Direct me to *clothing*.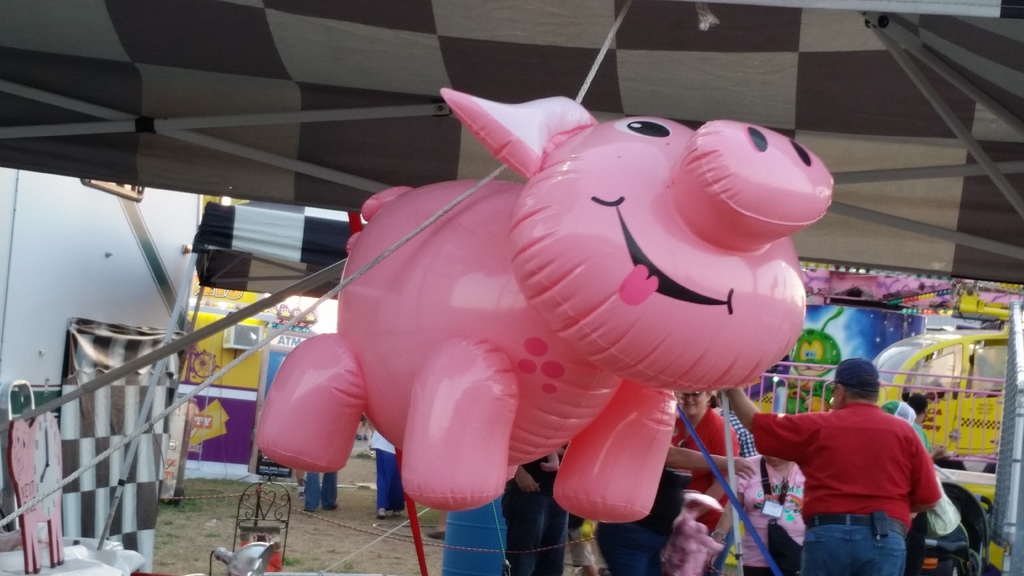
Direction: bbox=[500, 463, 566, 575].
